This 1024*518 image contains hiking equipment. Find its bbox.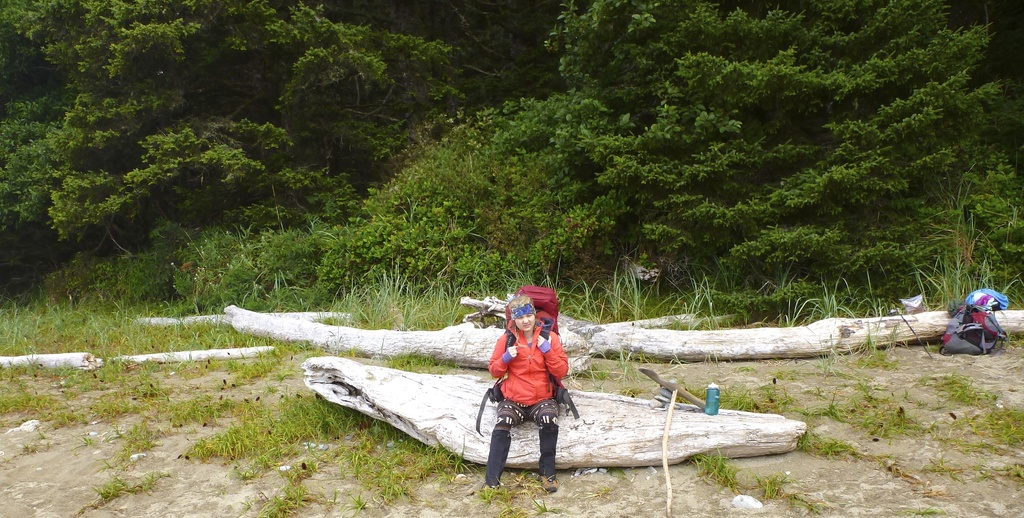
bbox=(476, 283, 580, 436).
